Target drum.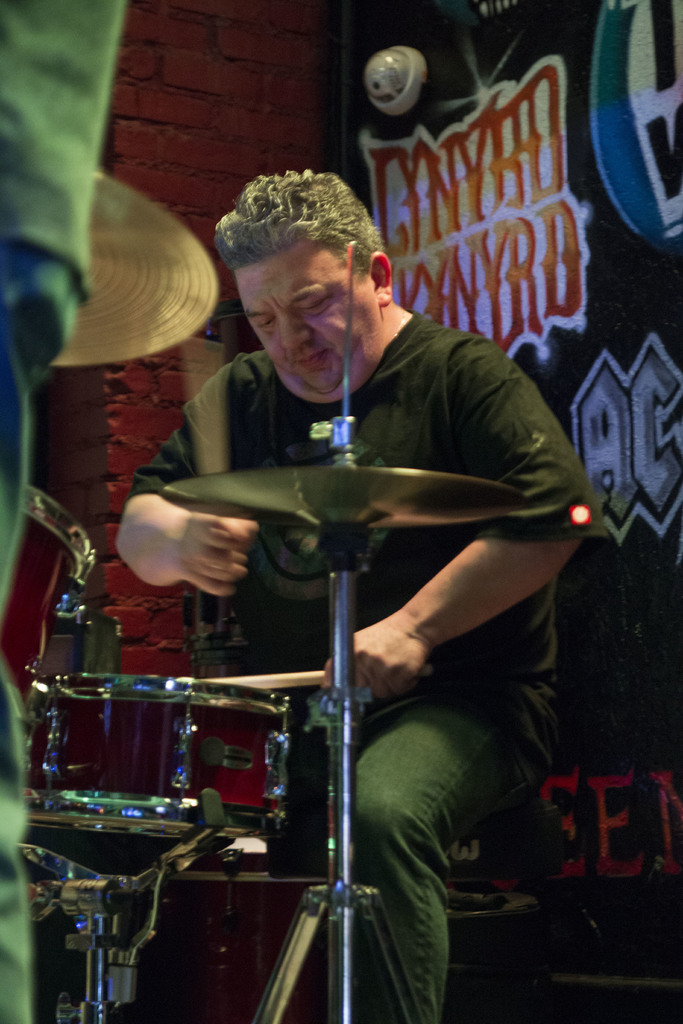
Target region: rect(0, 481, 95, 707).
